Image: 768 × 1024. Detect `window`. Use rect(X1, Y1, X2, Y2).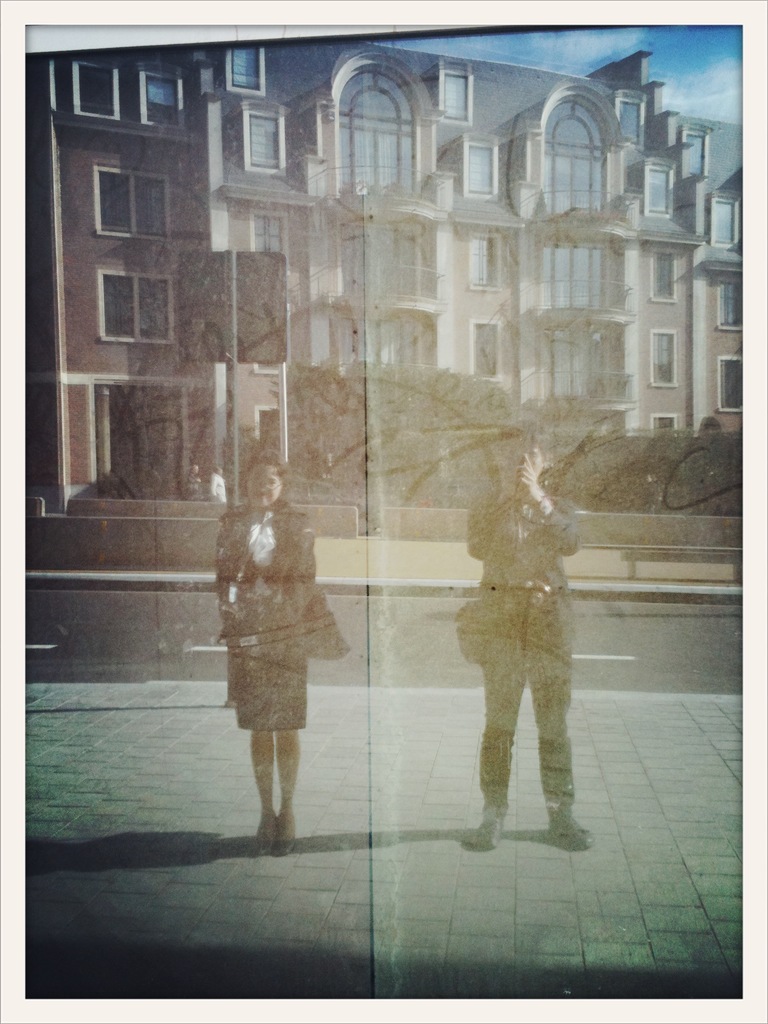
rect(723, 350, 740, 413).
